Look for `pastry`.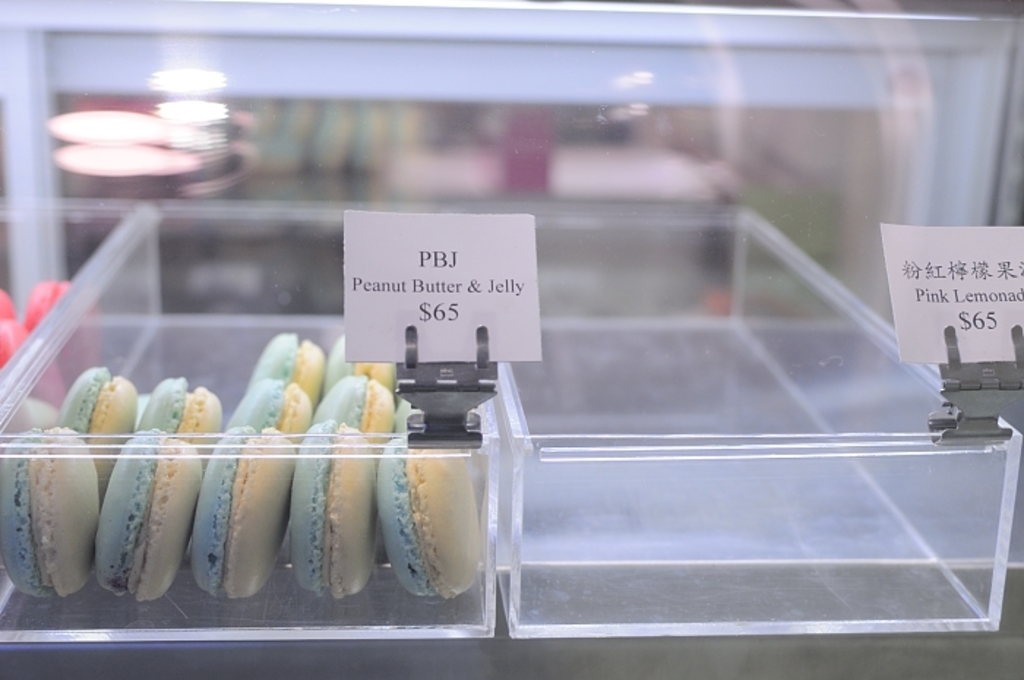
Found: rect(293, 418, 373, 597).
